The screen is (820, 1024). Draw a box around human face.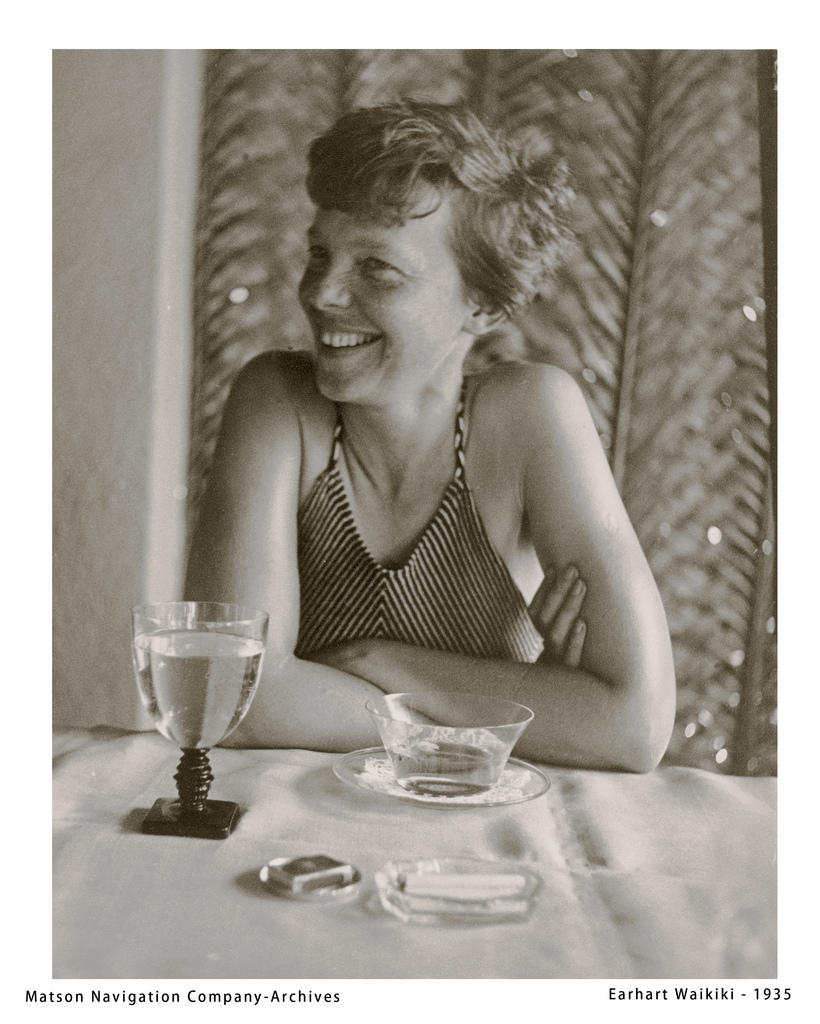
(299, 179, 474, 399).
